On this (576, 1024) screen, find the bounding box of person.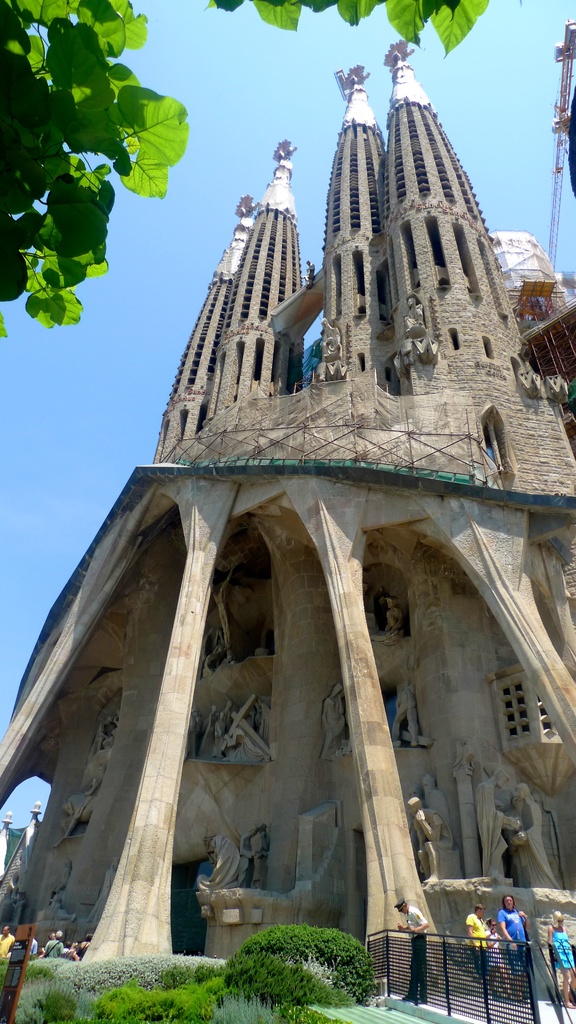
Bounding box: {"x1": 321, "y1": 317, "x2": 340, "y2": 356}.
